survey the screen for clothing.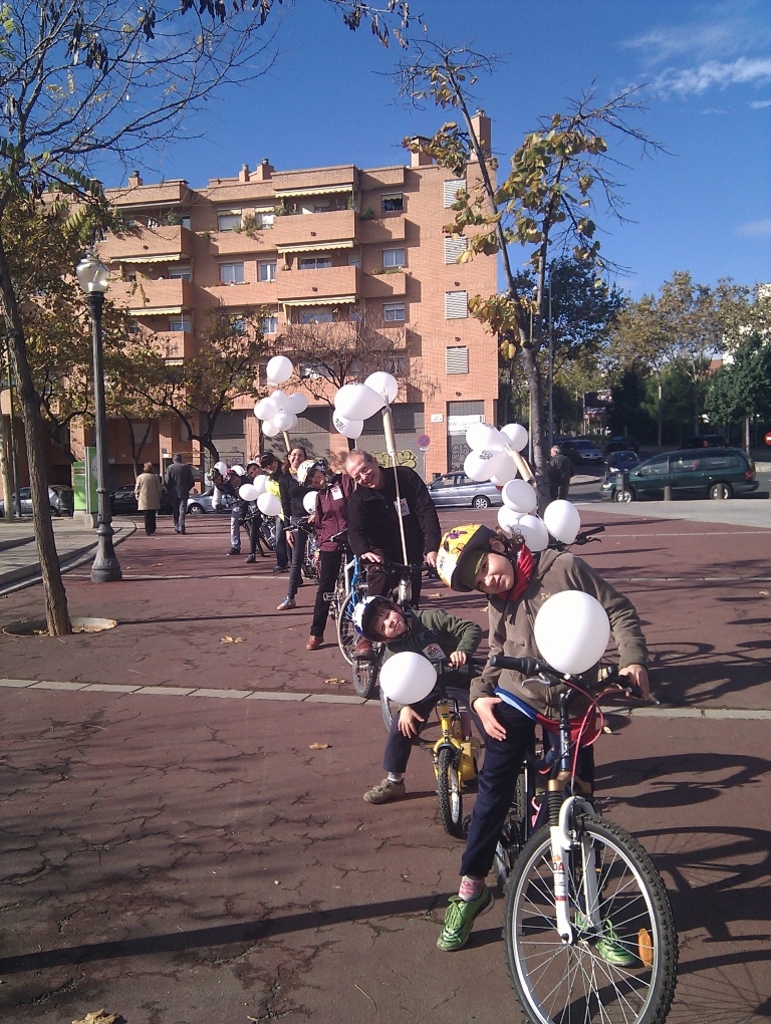
Survey found: [340, 464, 445, 604].
